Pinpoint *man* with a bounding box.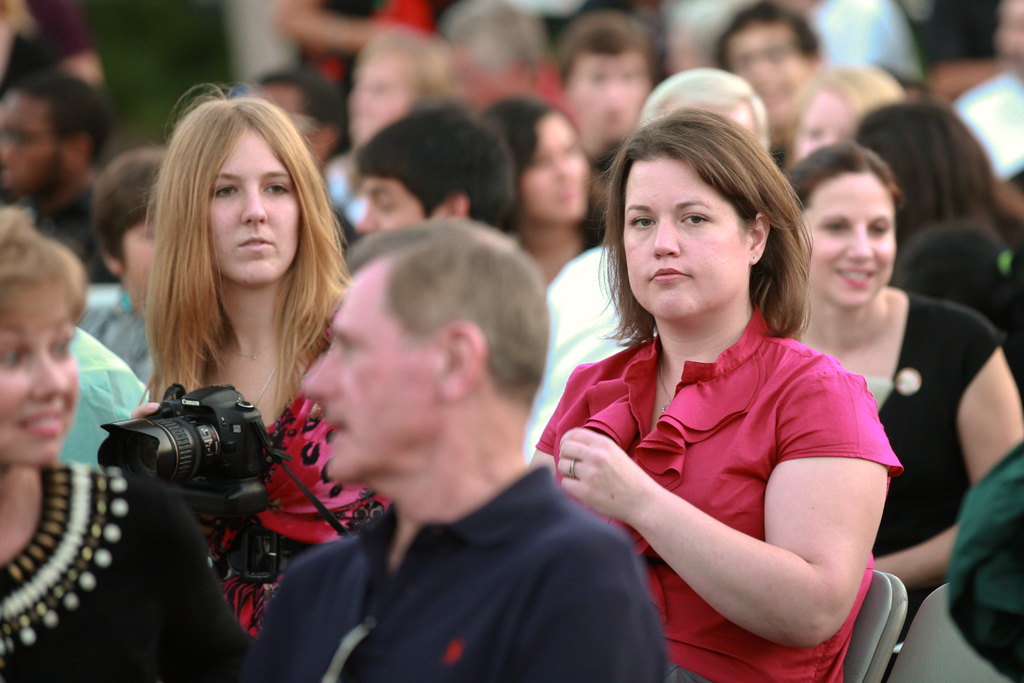
bbox(353, 99, 516, 239).
